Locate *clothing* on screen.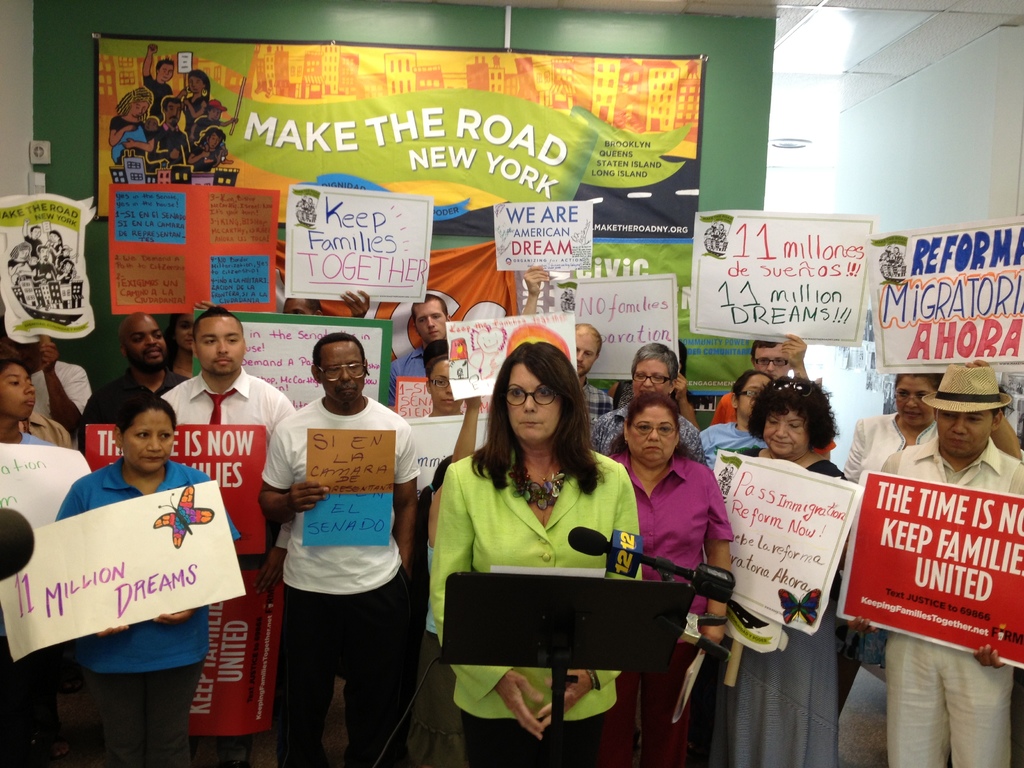
On screen at x1=592 y1=406 x2=707 y2=450.
